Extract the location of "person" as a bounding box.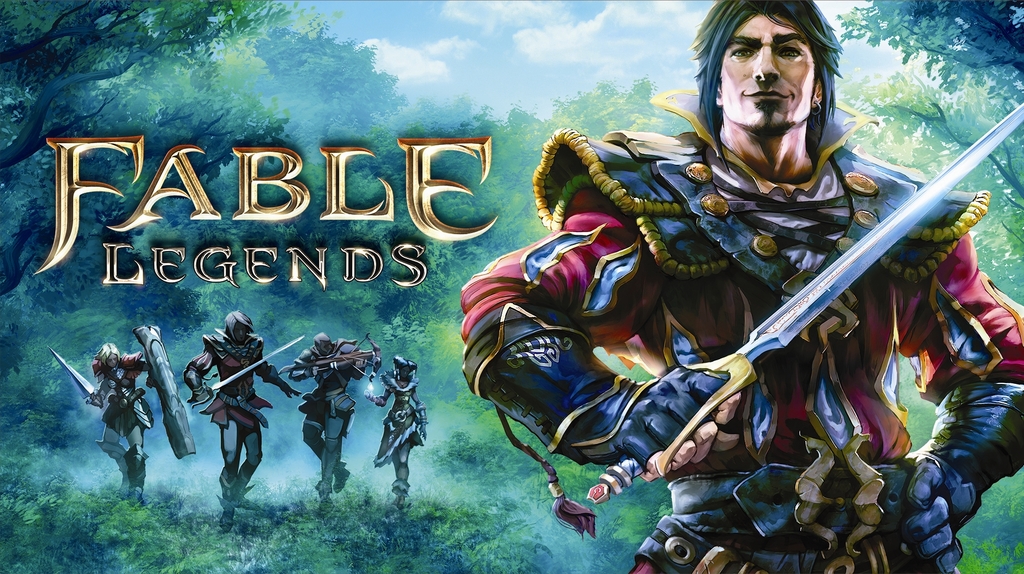
<box>365,359,426,507</box>.
